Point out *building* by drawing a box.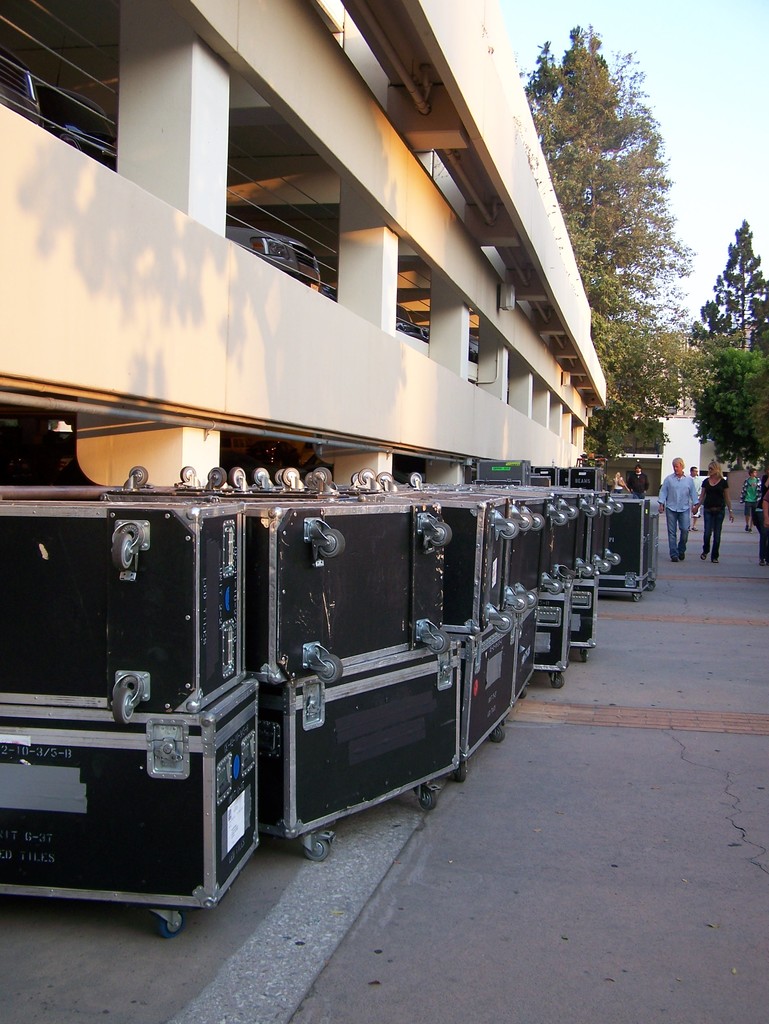
rect(661, 330, 752, 507).
